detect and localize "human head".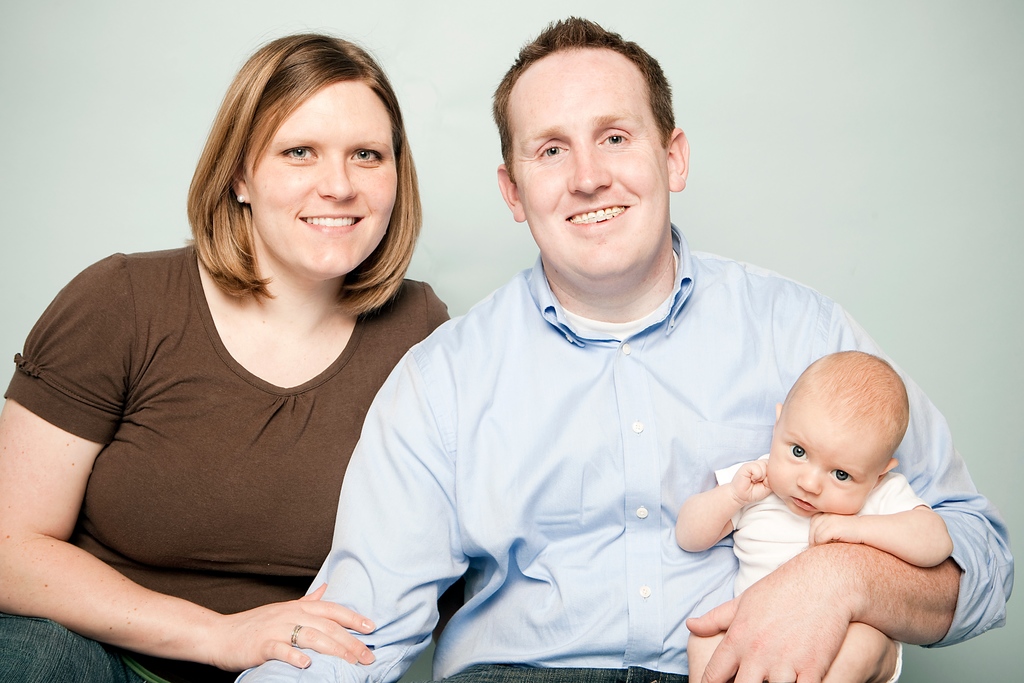
Localized at (771, 363, 922, 534).
